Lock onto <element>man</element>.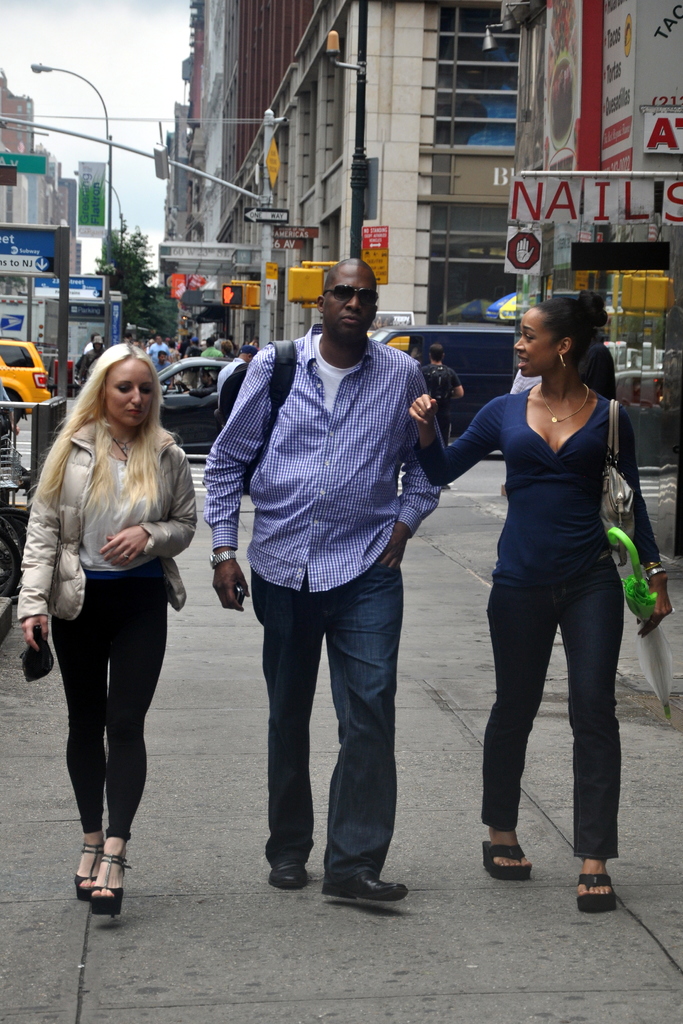
Locked: rect(75, 340, 99, 386).
